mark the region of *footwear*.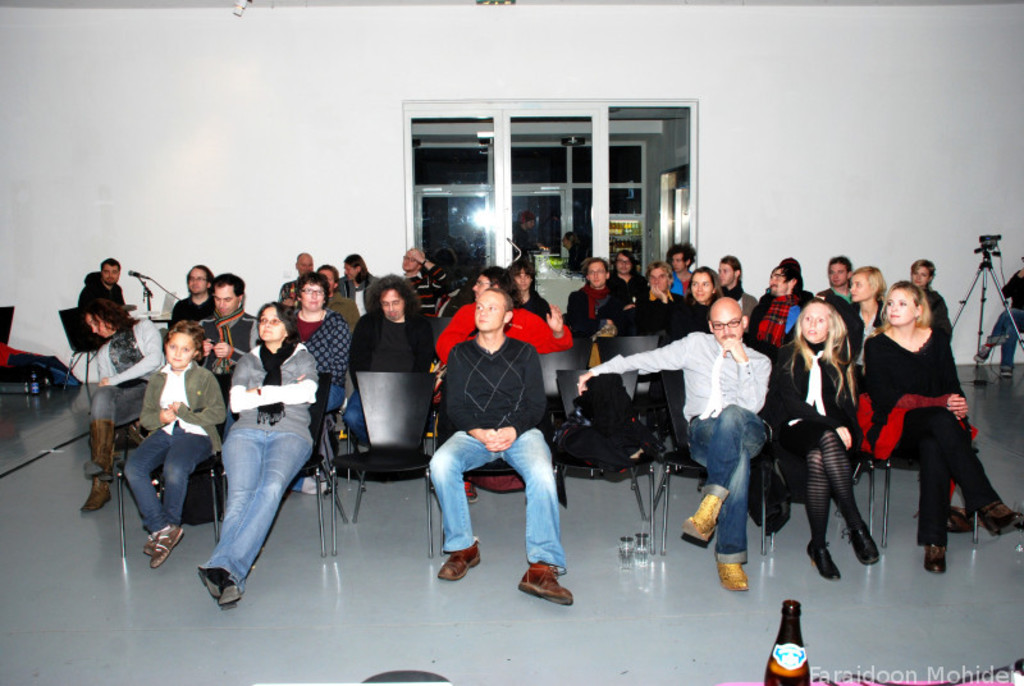
Region: 81 417 115 476.
